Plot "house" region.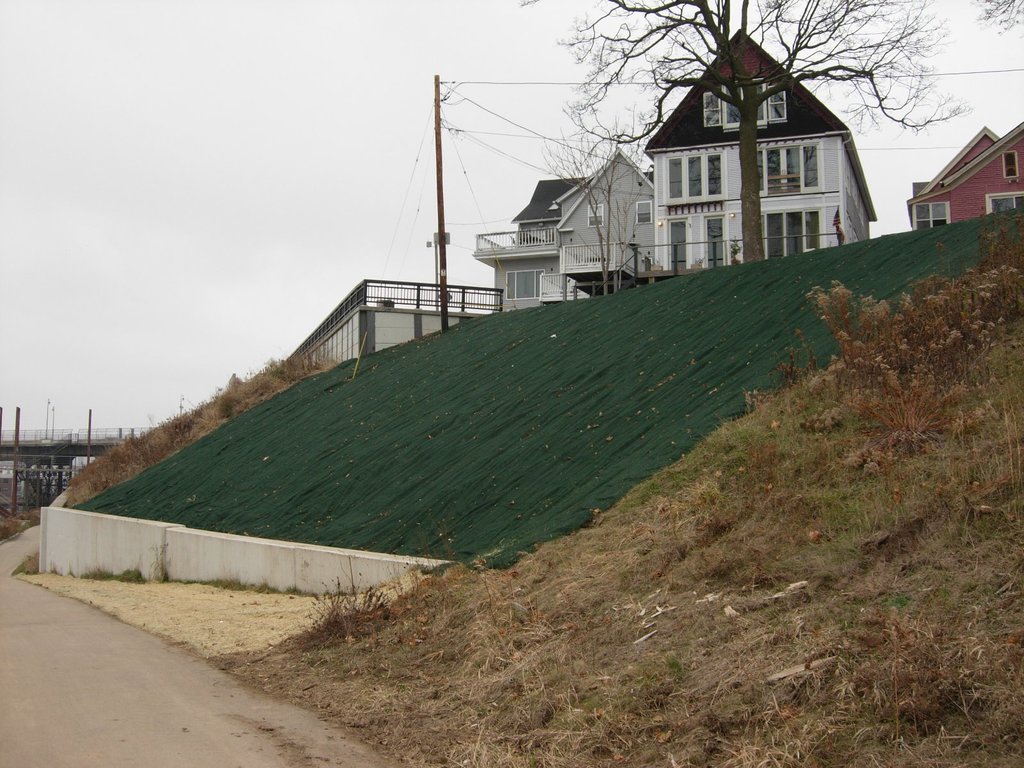
Plotted at l=619, t=44, r=895, b=253.
